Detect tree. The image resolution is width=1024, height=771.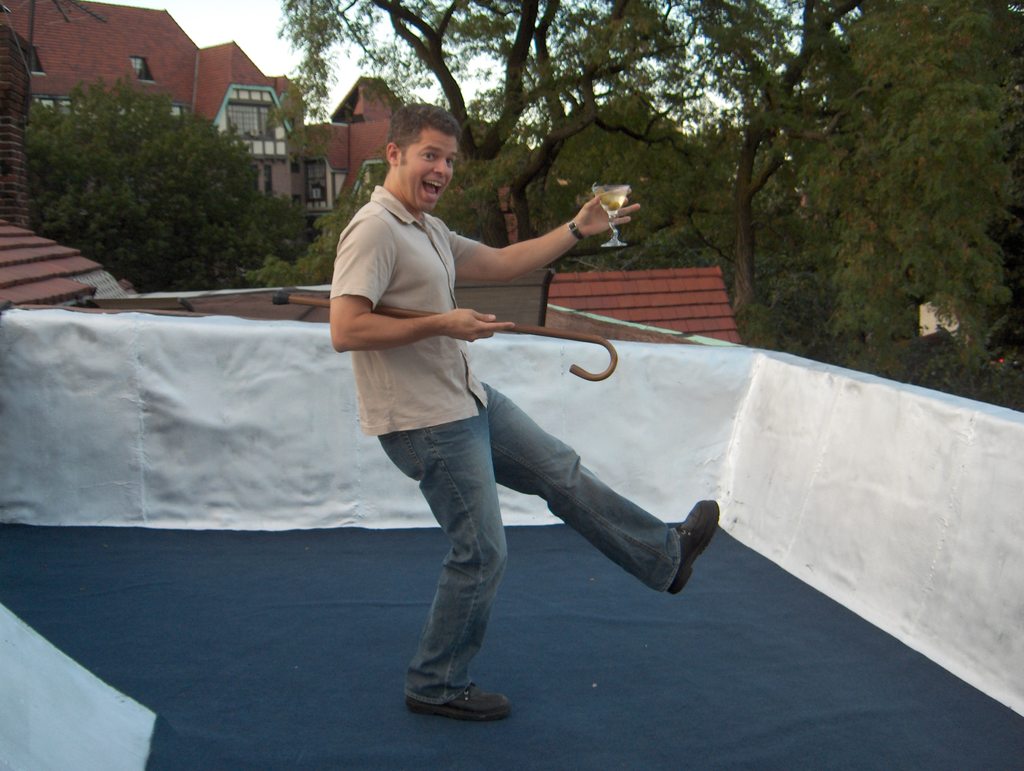
495, 0, 686, 286.
